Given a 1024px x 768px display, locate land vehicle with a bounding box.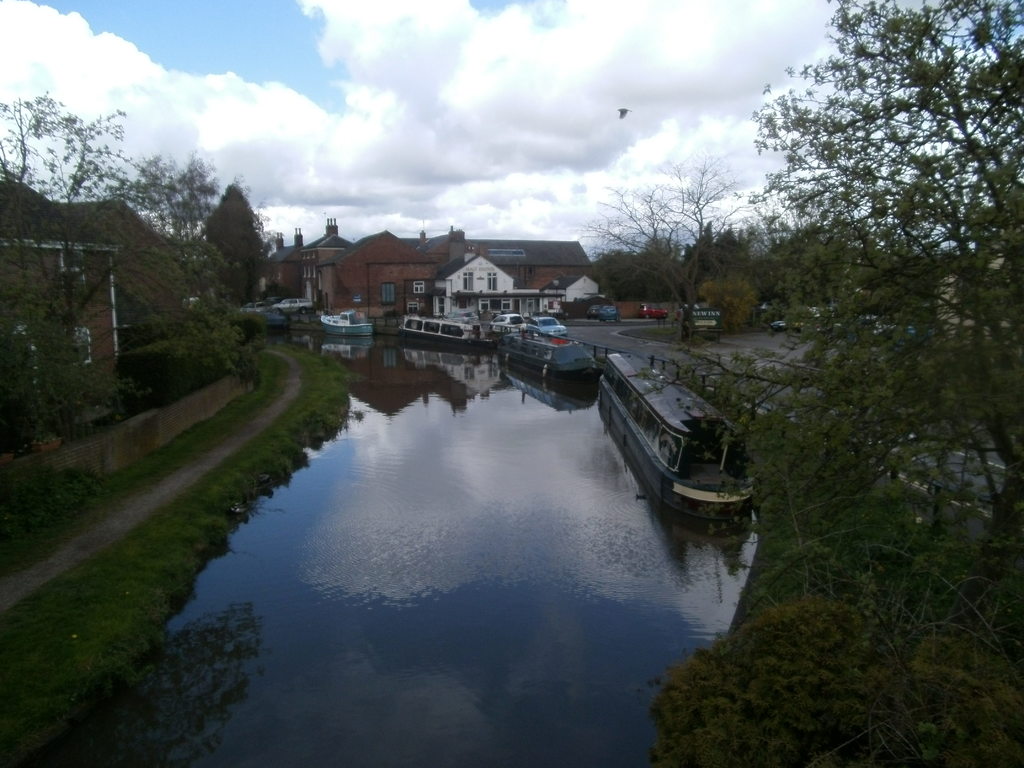
Located: 488 313 526 333.
